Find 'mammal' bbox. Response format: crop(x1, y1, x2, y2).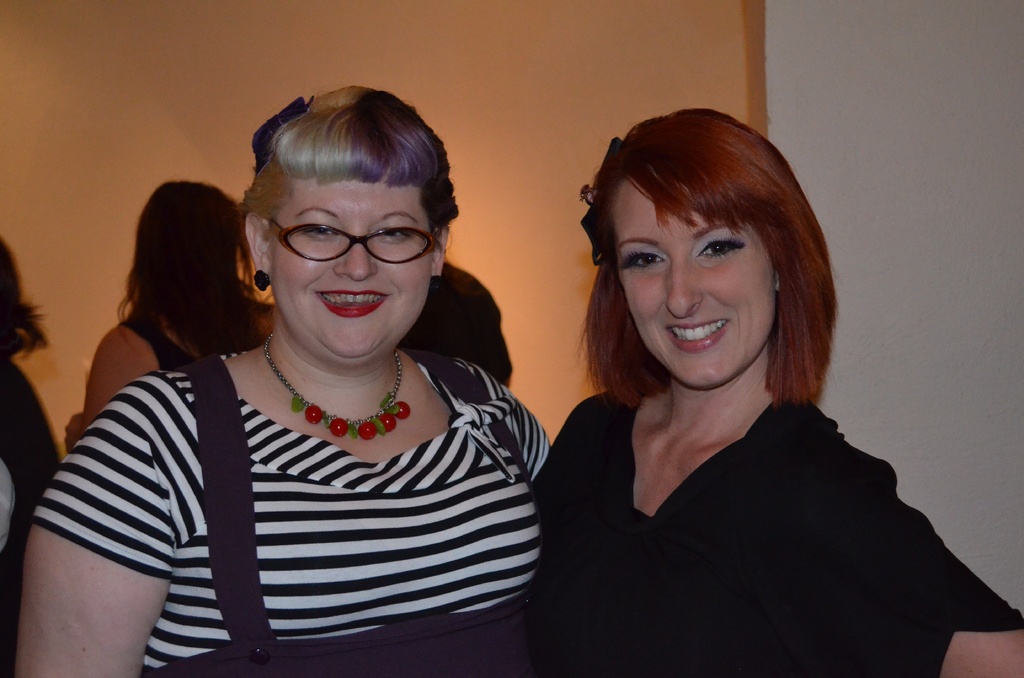
crop(0, 121, 591, 646).
